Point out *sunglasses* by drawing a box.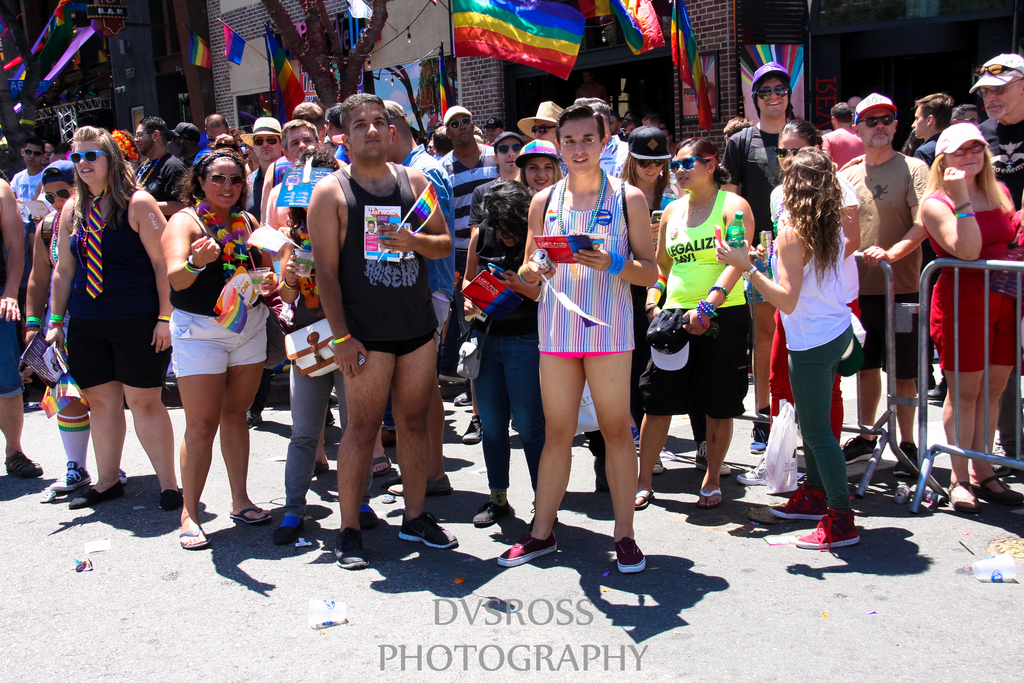
pyautogui.locateOnScreen(66, 151, 111, 163).
